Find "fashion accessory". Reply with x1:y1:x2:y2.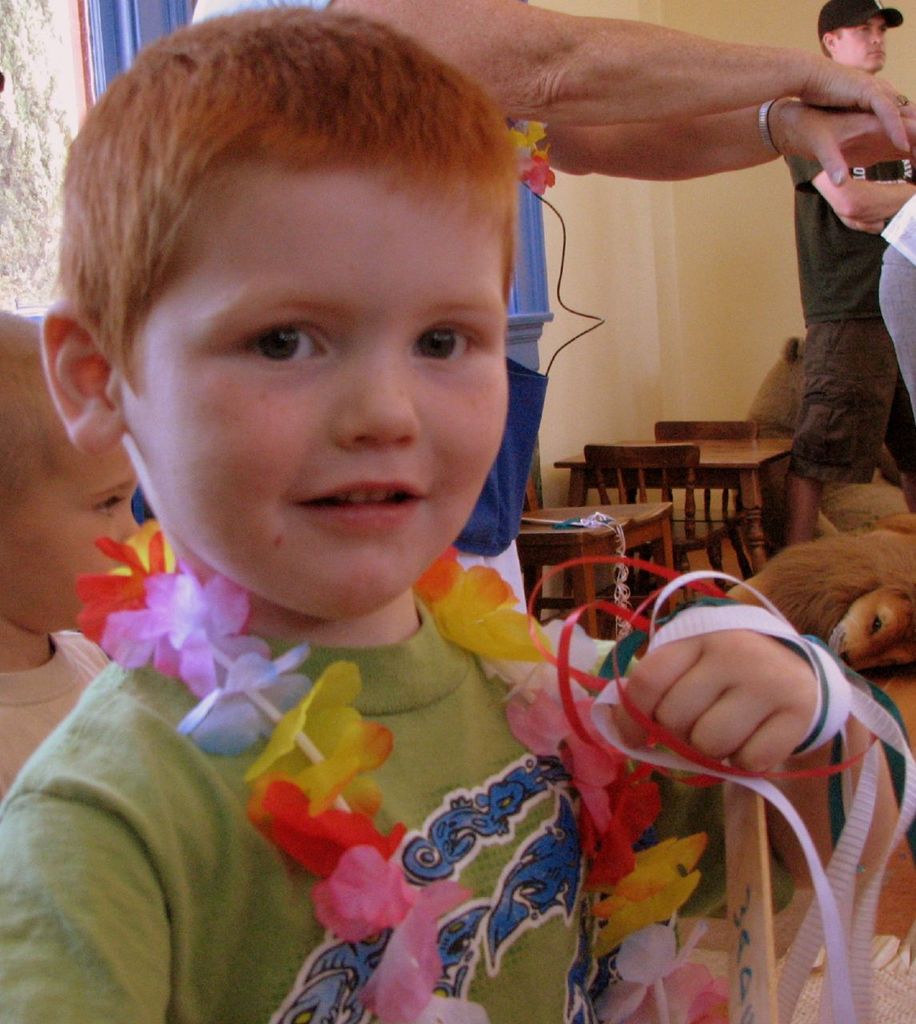
819:0:907:44.
